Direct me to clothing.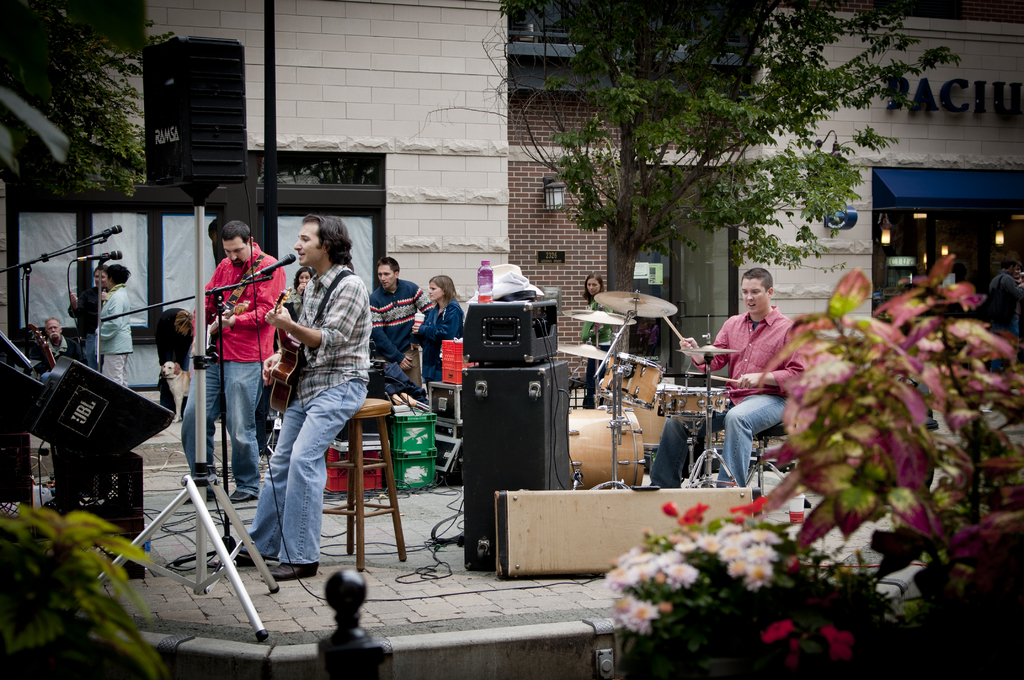
Direction: [x1=369, y1=274, x2=433, y2=391].
